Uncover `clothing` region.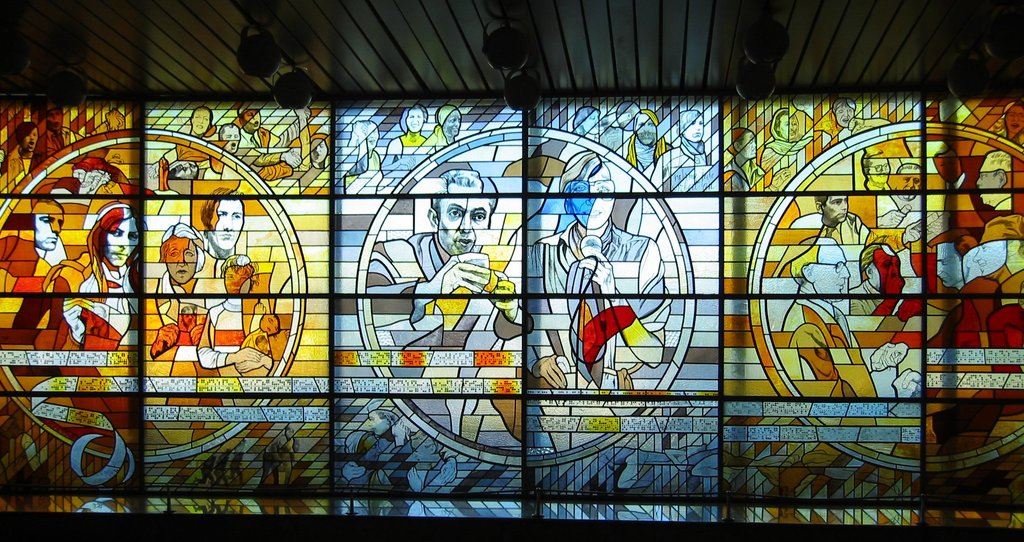
Uncovered: bbox(778, 288, 887, 443).
